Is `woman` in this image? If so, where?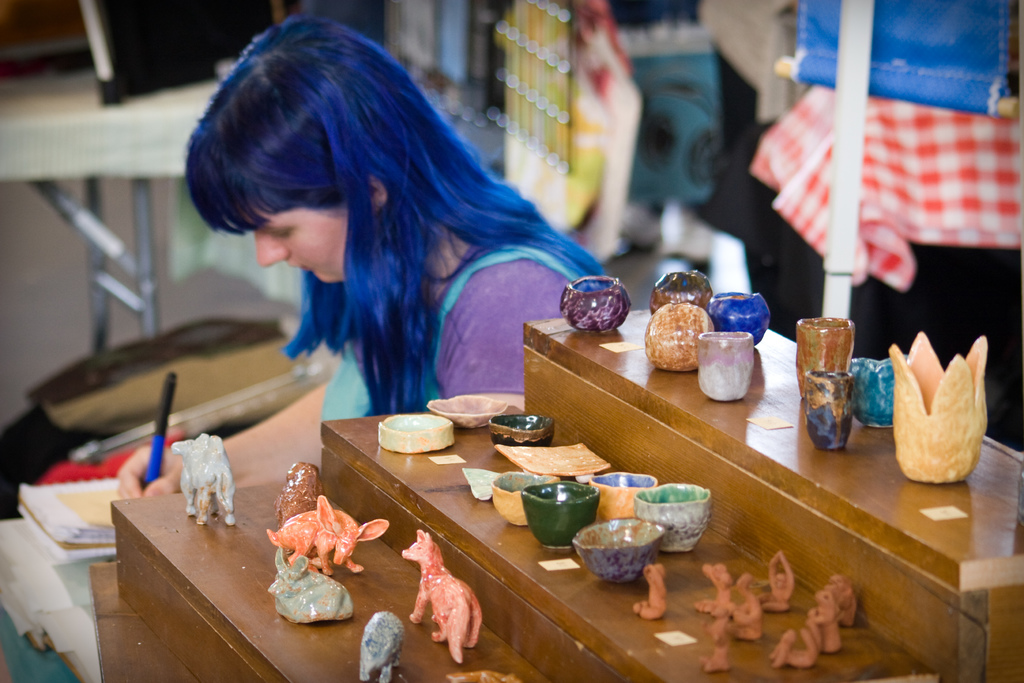
Yes, at BBox(190, 10, 628, 429).
